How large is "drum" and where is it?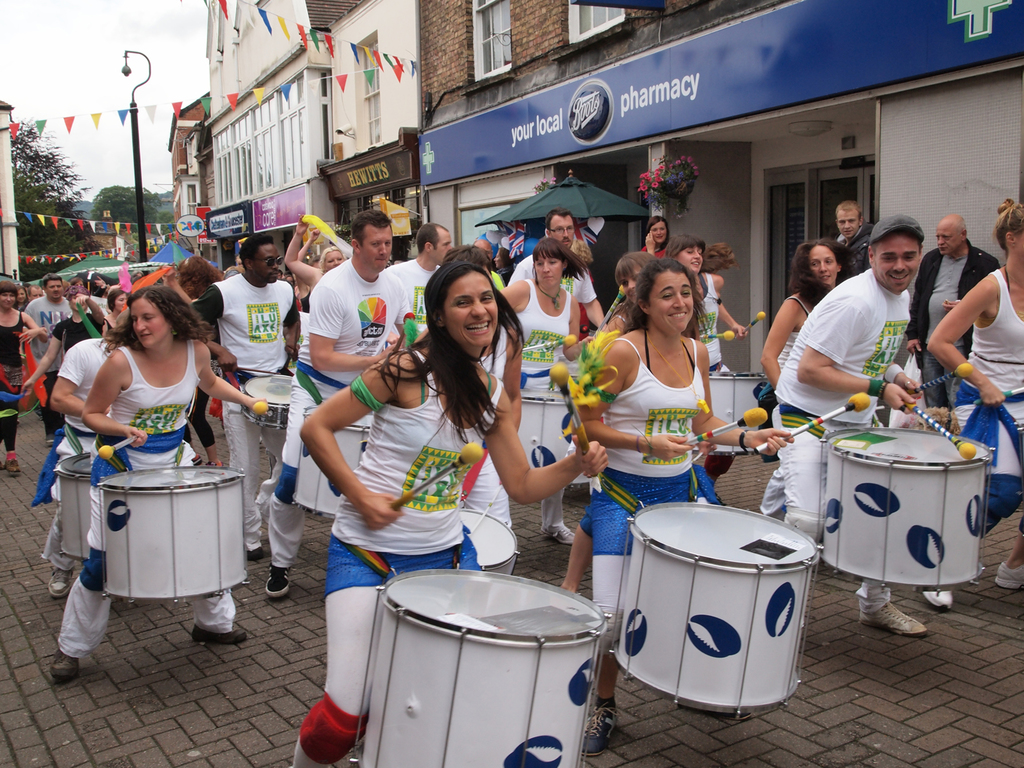
Bounding box: <box>693,372,767,458</box>.
